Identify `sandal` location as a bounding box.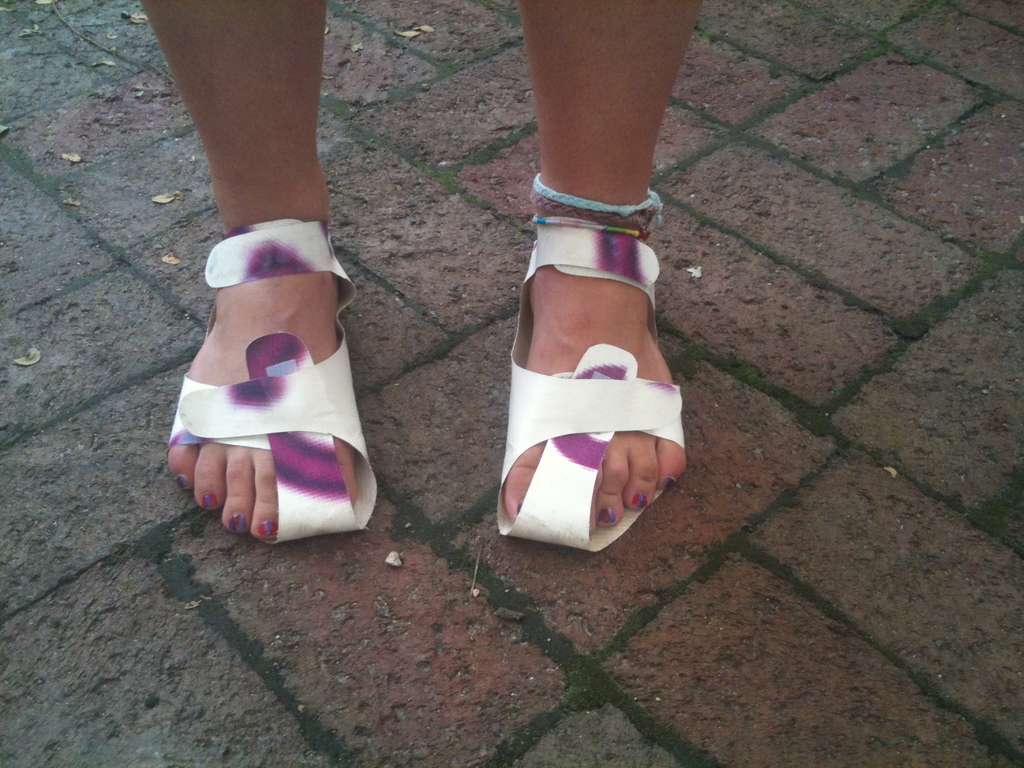
486:189:686:559.
